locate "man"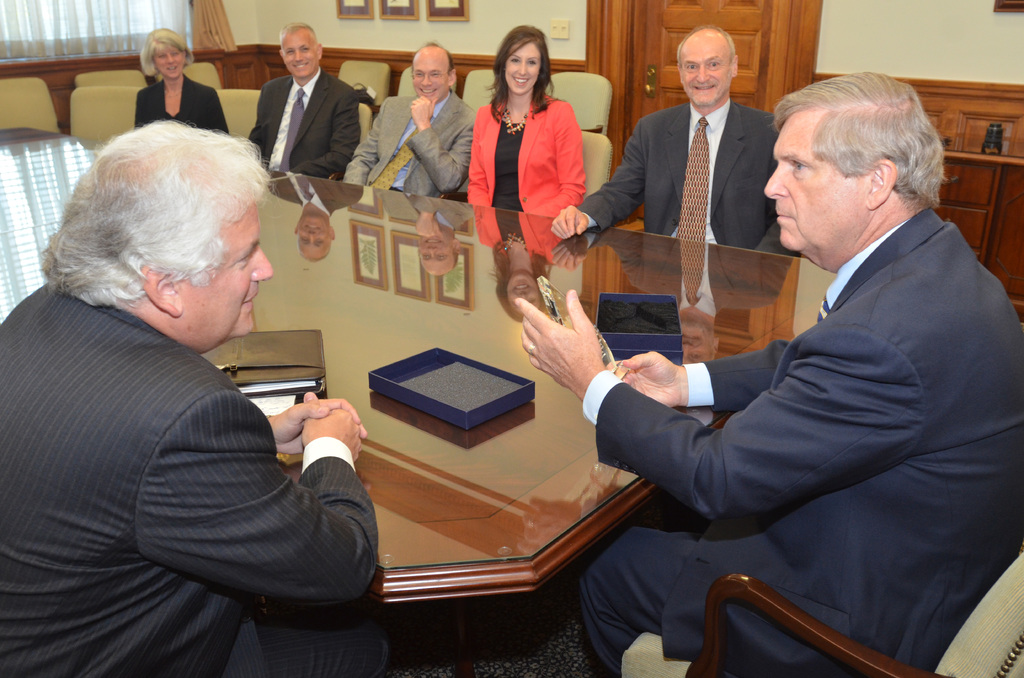
box=[0, 120, 381, 677]
